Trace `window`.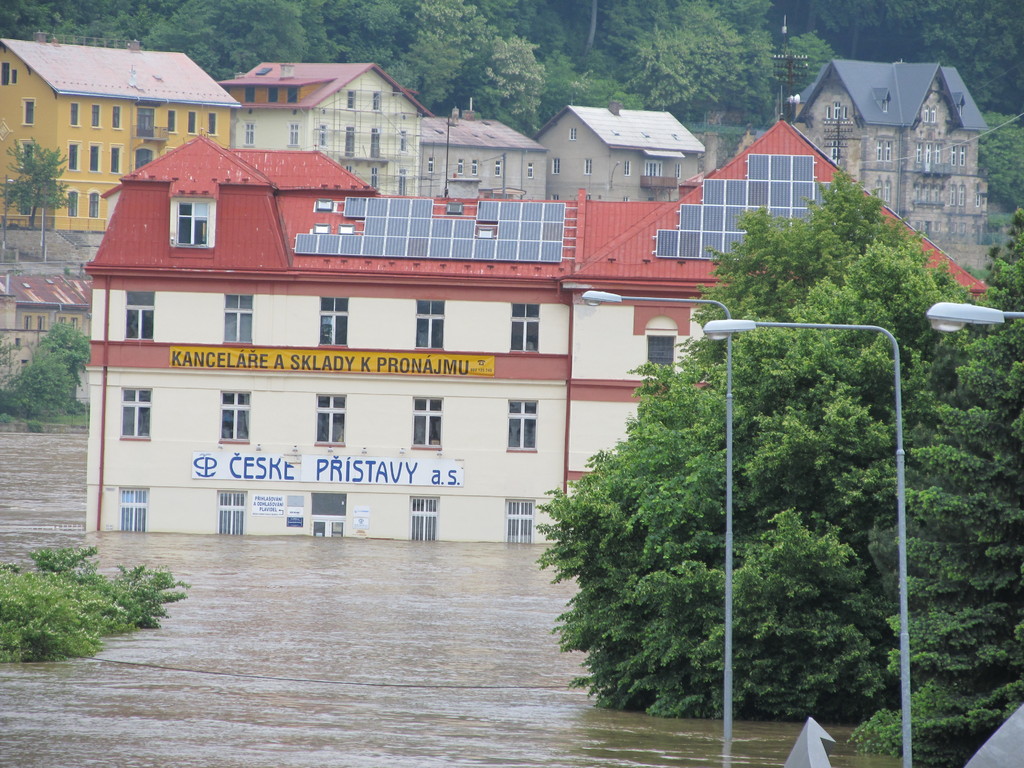
Traced to <region>170, 196, 216, 252</region>.
